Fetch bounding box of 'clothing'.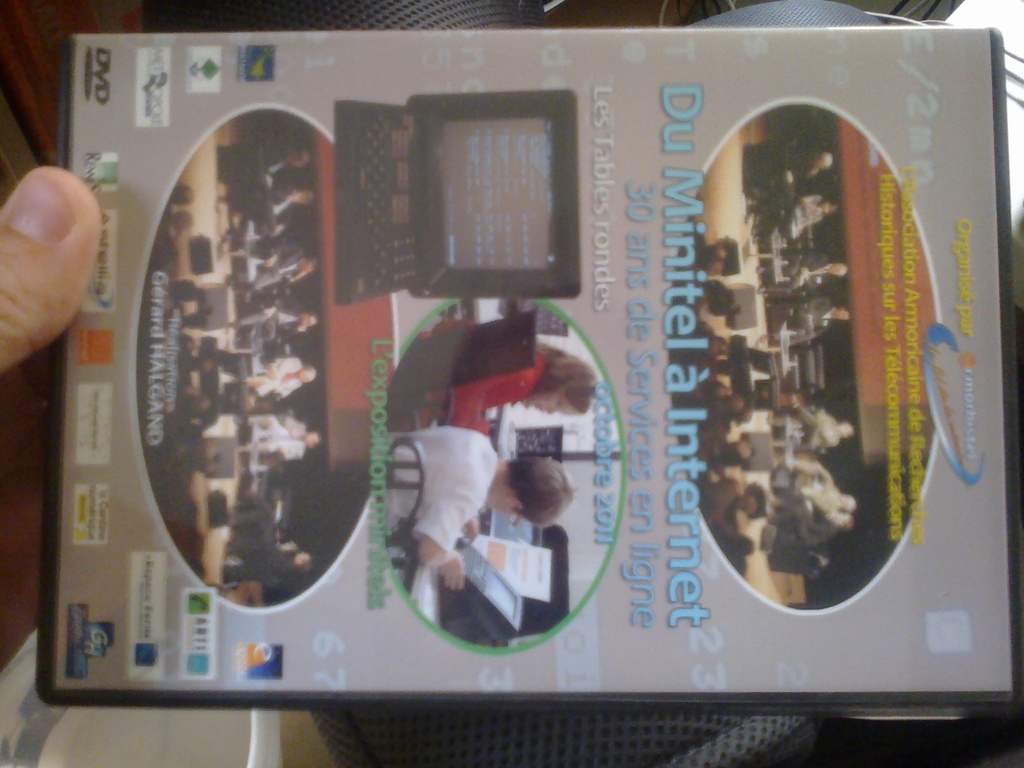
Bbox: bbox(764, 254, 824, 291).
